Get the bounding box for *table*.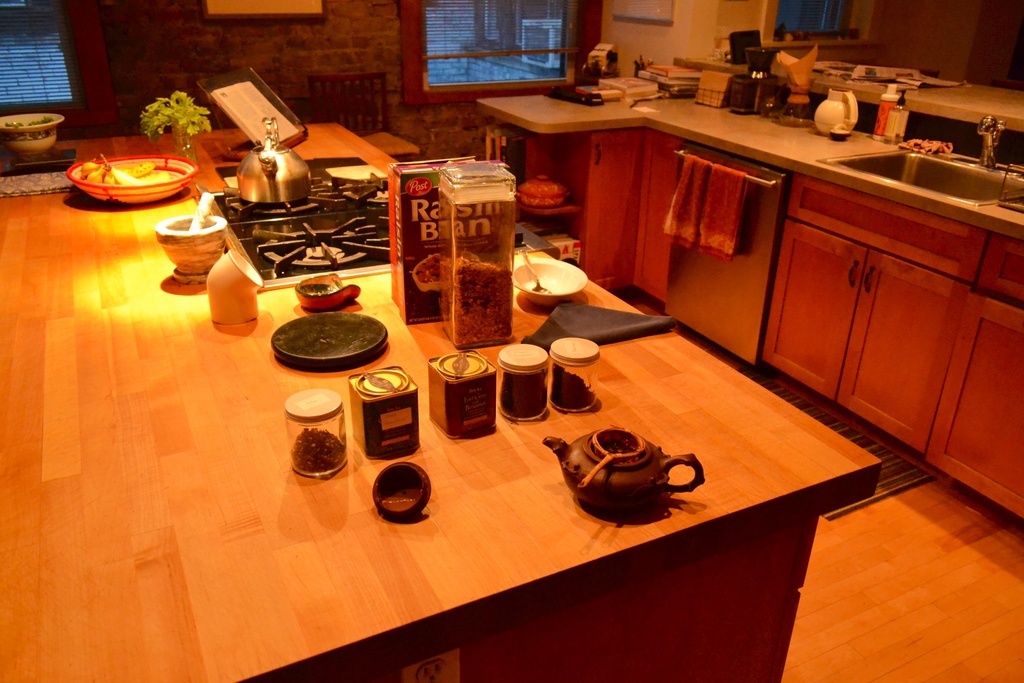
[left=0, top=136, right=963, bottom=682].
